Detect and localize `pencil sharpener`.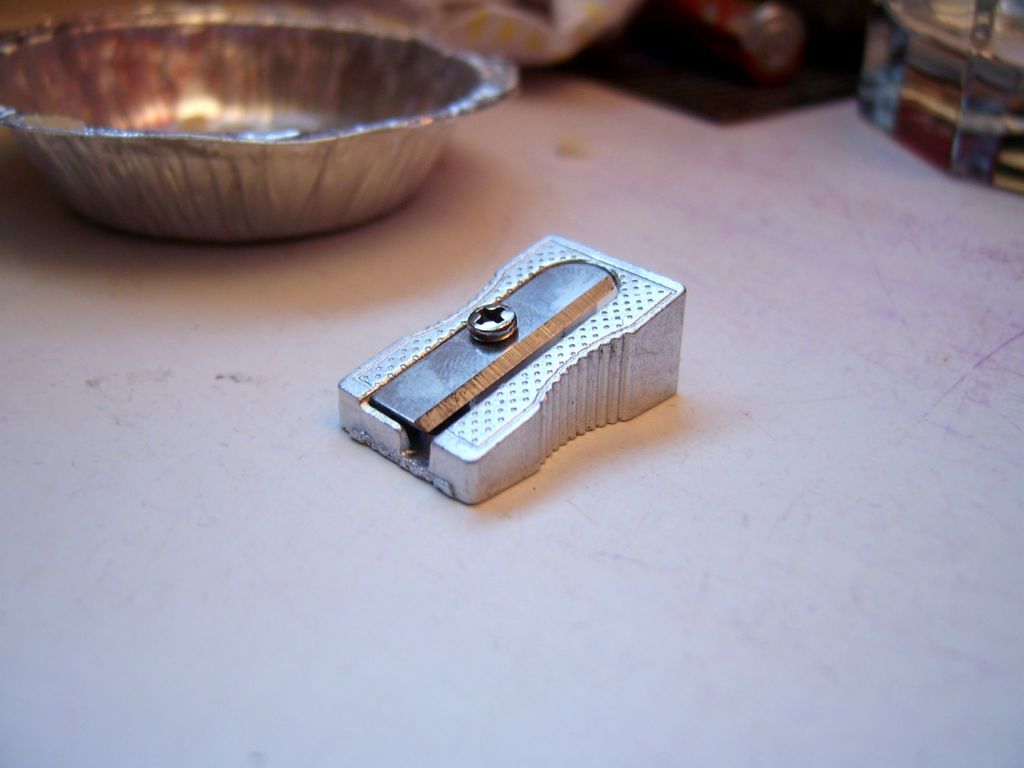
Localized at <box>336,227,686,505</box>.
